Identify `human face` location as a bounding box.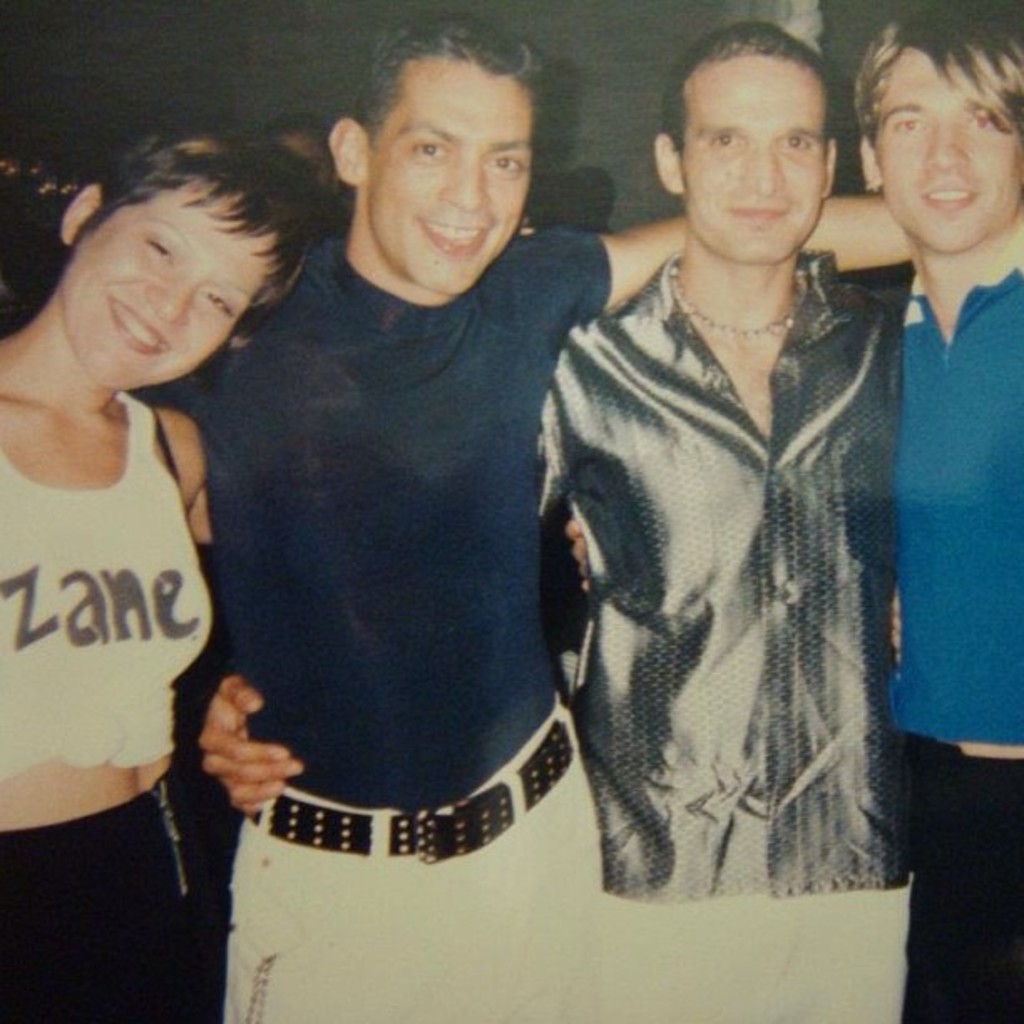
(left=878, top=45, right=1022, bottom=256).
